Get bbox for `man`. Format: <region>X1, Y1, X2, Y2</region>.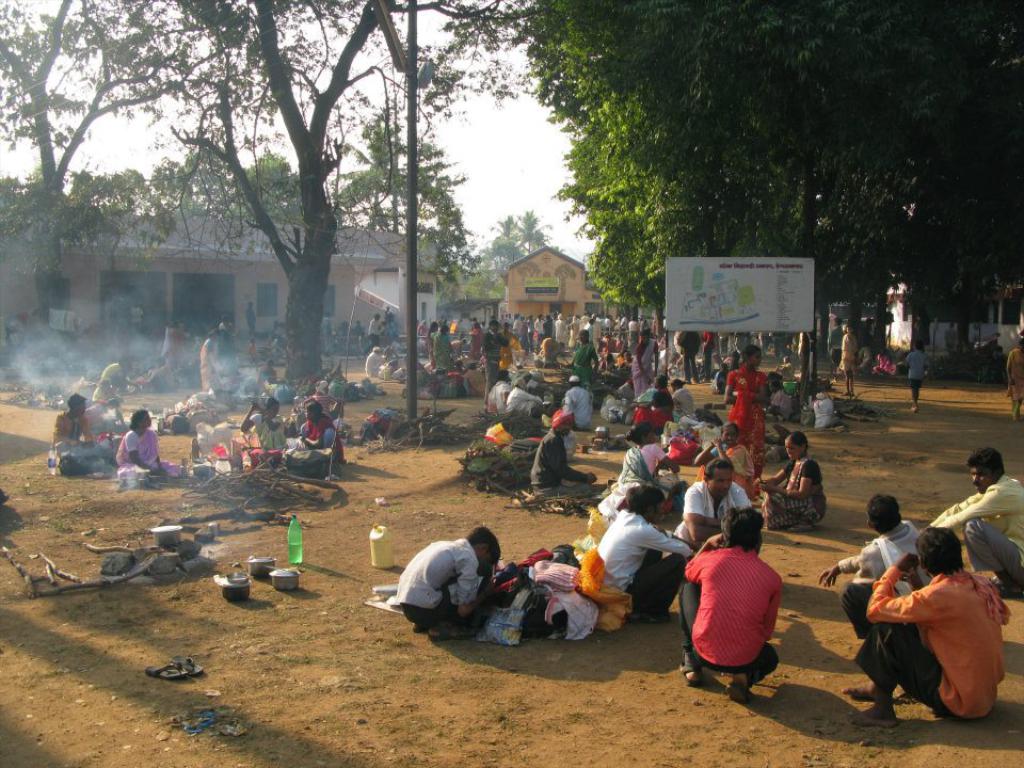
<region>531, 406, 597, 496</region>.
